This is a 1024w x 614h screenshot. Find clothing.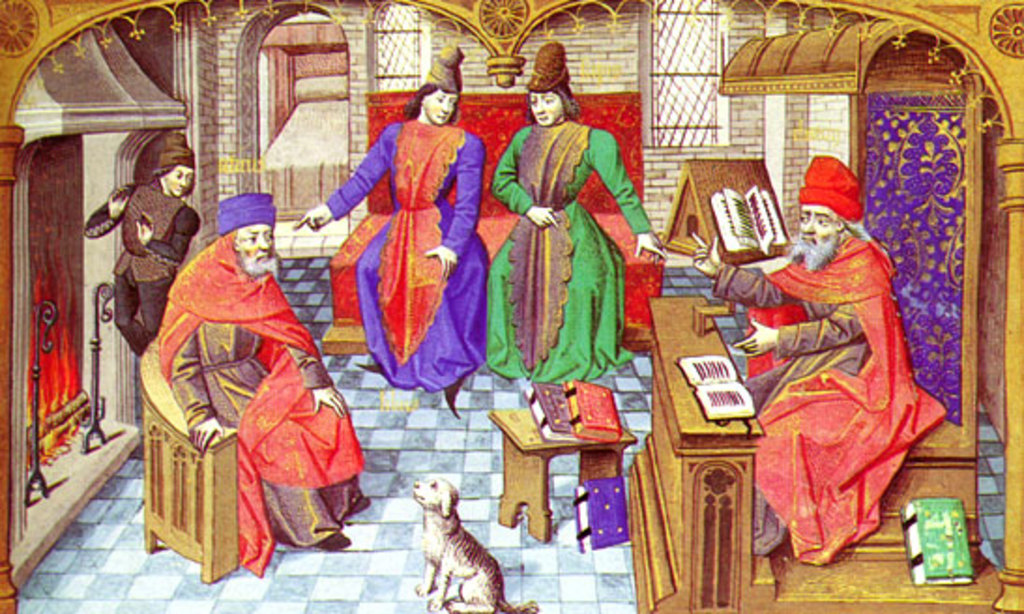
Bounding box: (left=86, top=183, right=198, bottom=356).
